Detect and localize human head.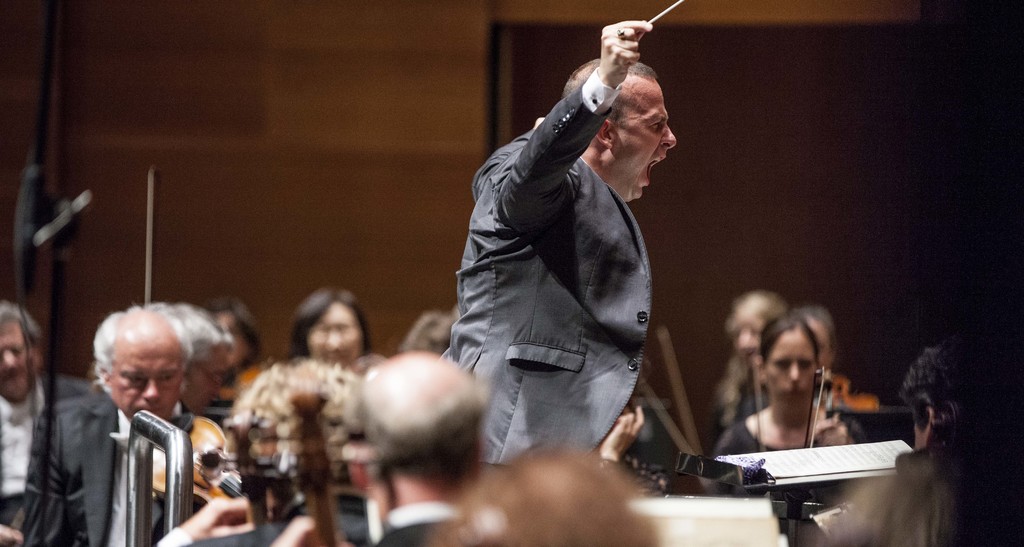
Localized at l=793, t=305, r=836, b=370.
